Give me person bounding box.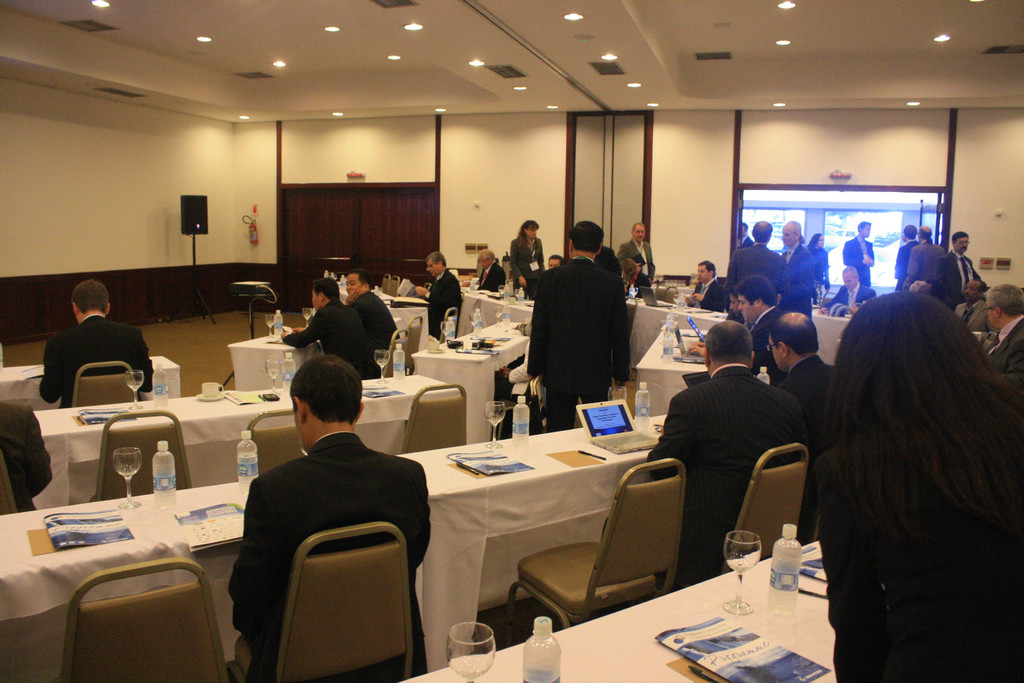
pyautogui.locateOnScreen(893, 223, 916, 292).
